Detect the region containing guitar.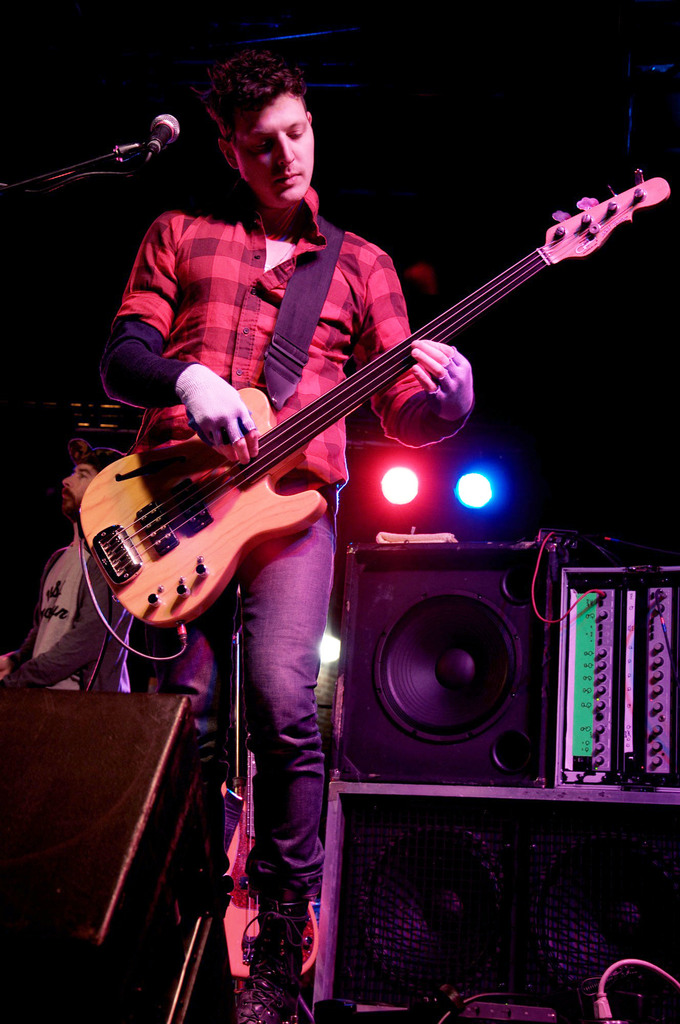
locate(62, 201, 659, 638).
